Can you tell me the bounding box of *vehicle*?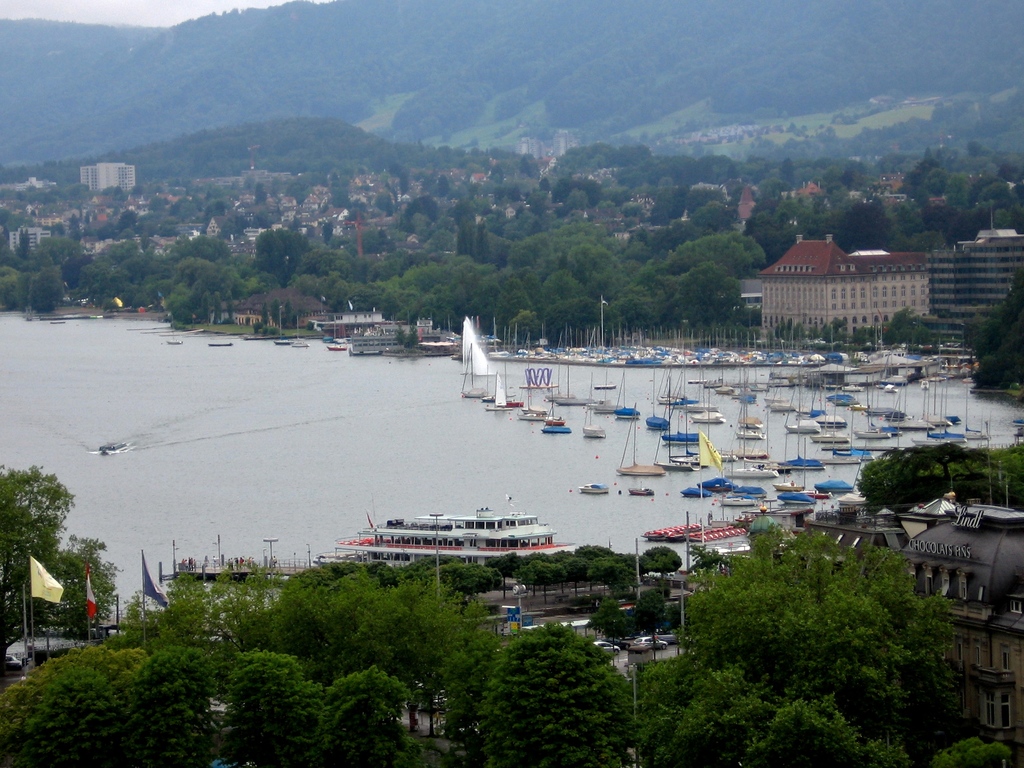
box=[348, 508, 557, 575].
